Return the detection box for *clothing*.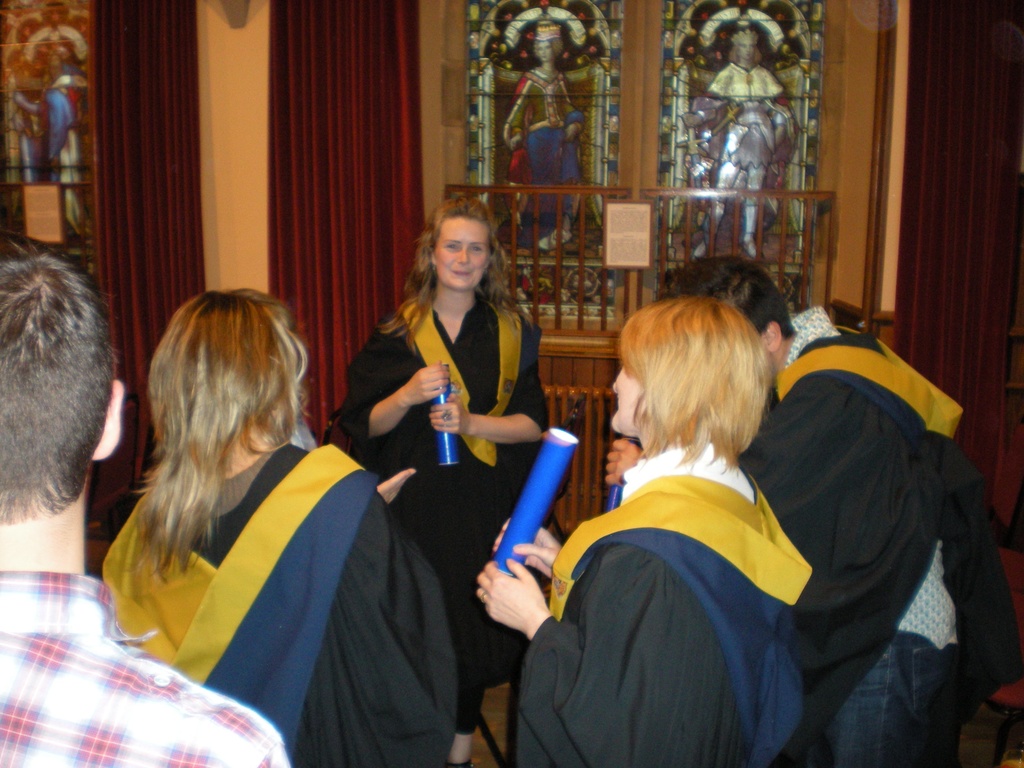
x1=100, y1=429, x2=468, y2=767.
